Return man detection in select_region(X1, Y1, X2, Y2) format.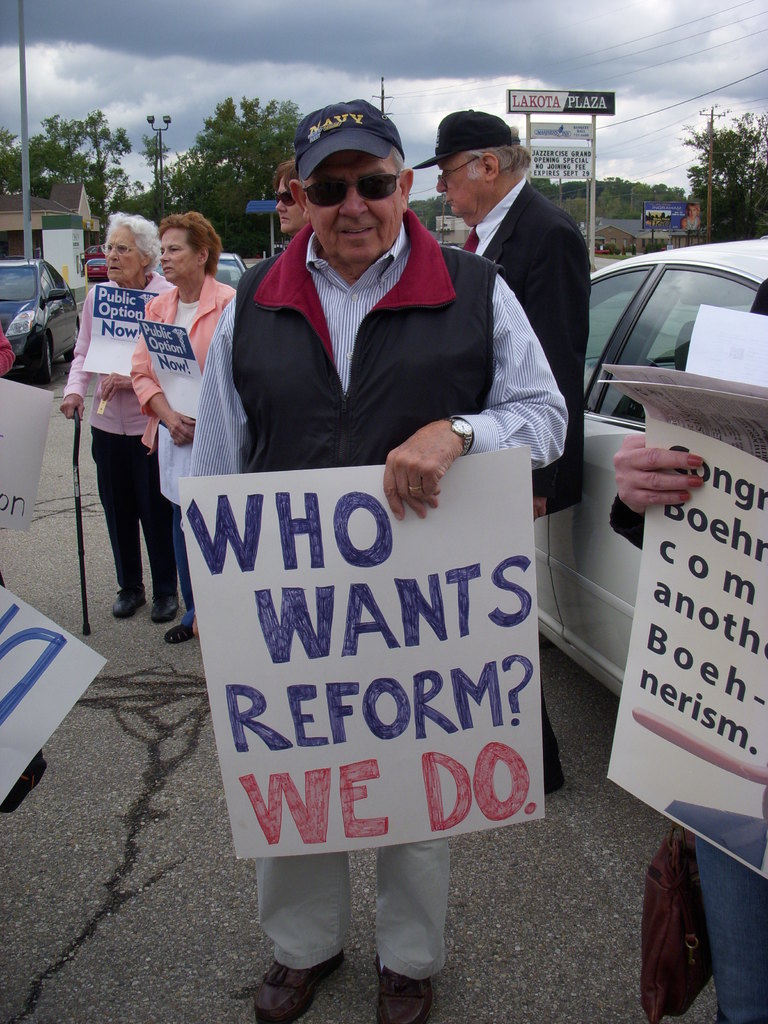
select_region(406, 111, 593, 787).
